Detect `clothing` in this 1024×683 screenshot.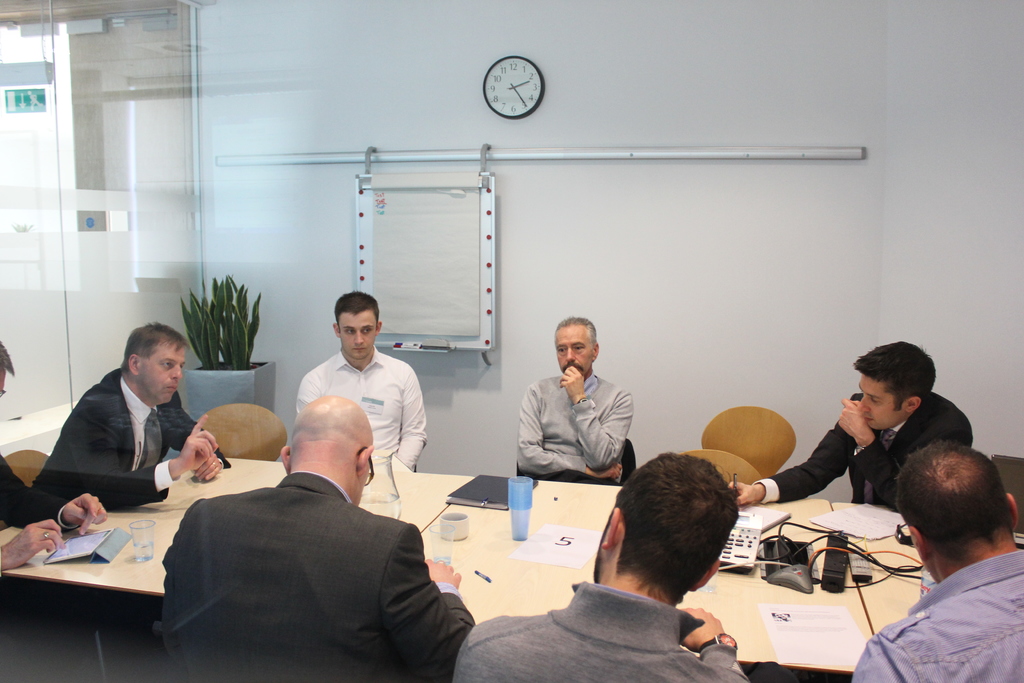
Detection: (31,370,232,511).
